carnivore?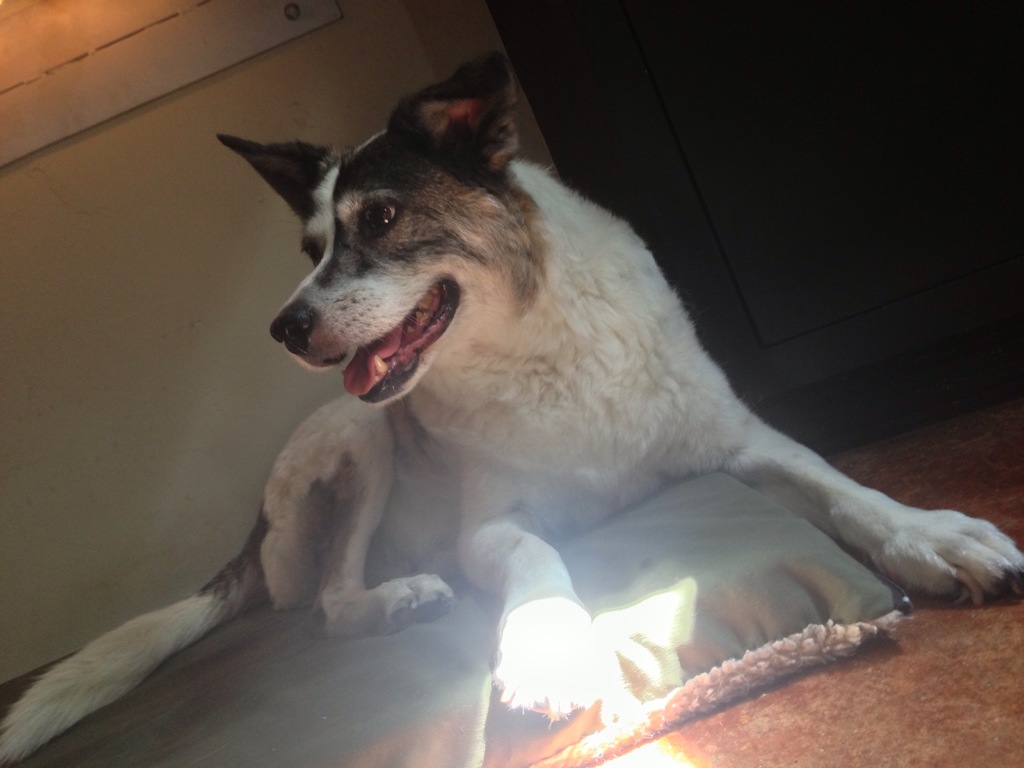
0/38/1023/767
